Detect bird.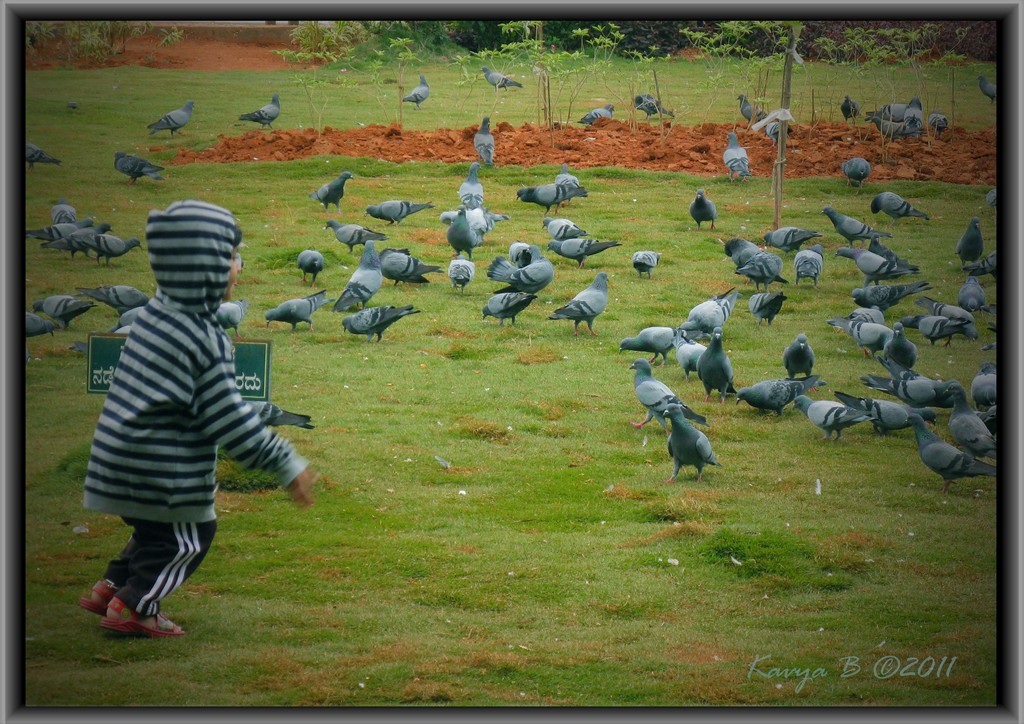
Detected at bbox(763, 120, 794, 147).
